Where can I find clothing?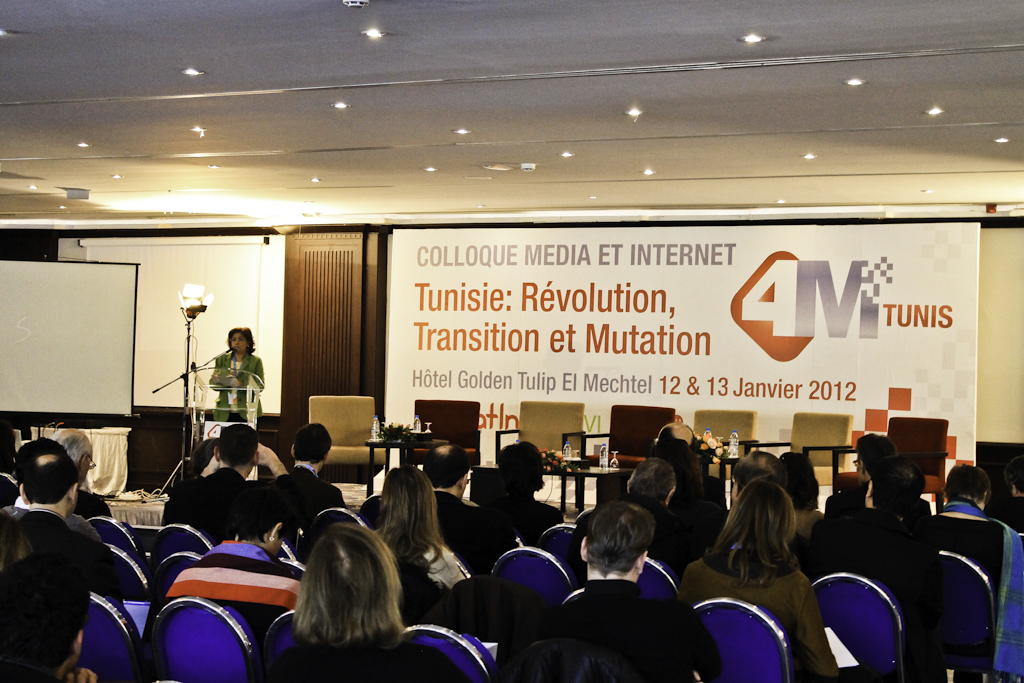
You can find it at (left=164, top=469, right=264, bottom=546).
